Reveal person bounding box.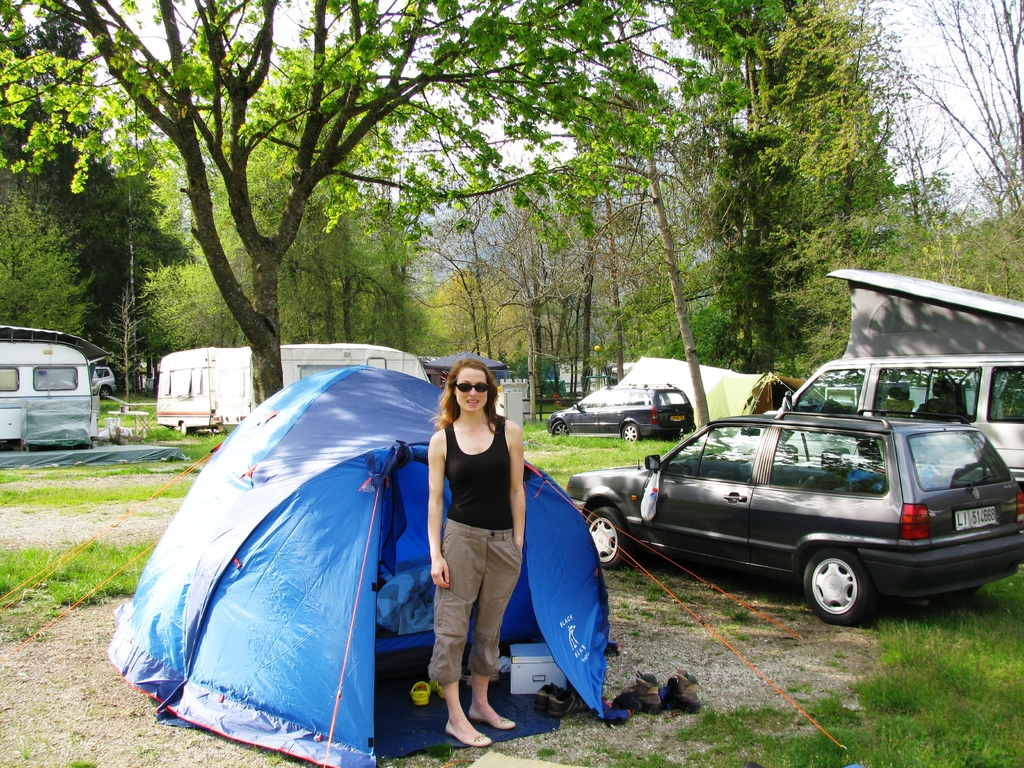
Revealed: l=420, t=351, r=530, b=751.
